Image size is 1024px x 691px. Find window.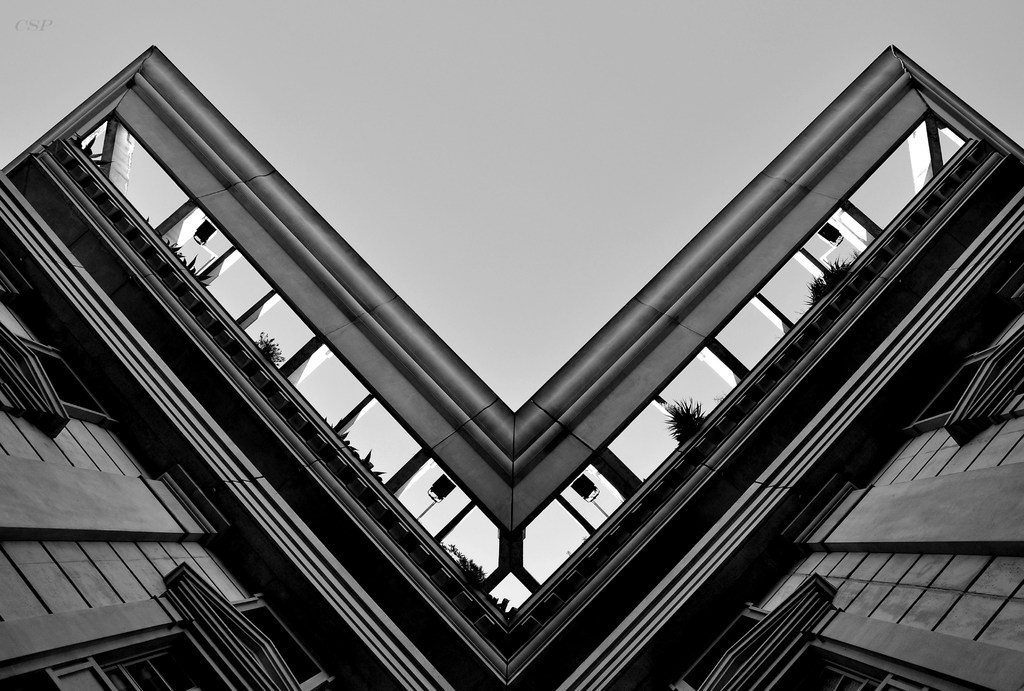
left=601, top=400, right=691, bottom=489.
